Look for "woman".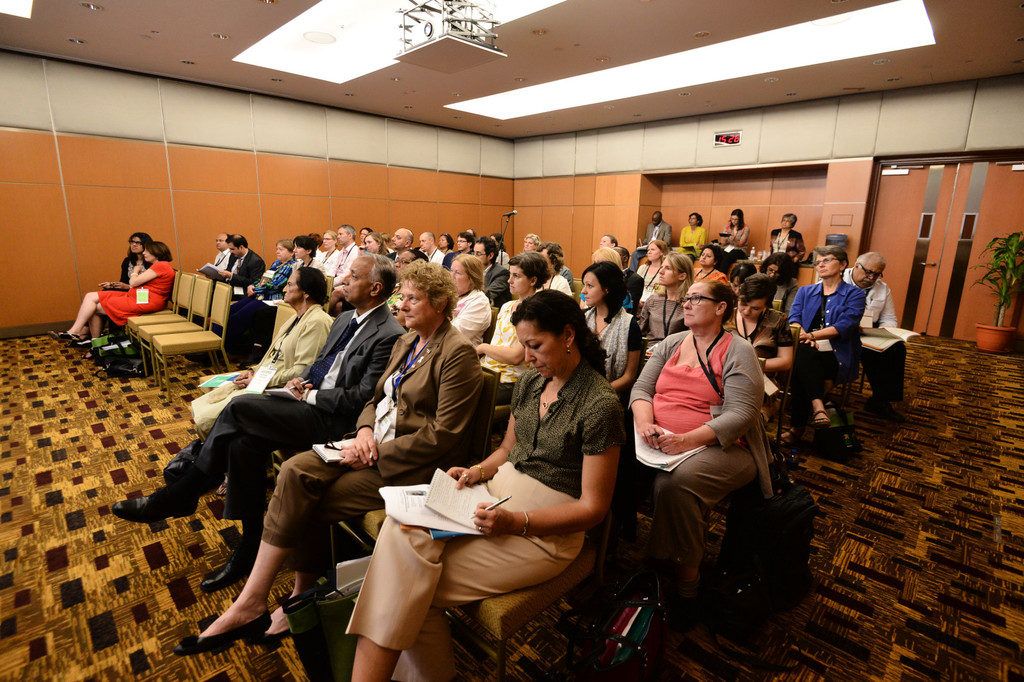
Found: detection(313, 228, 339, 276).
